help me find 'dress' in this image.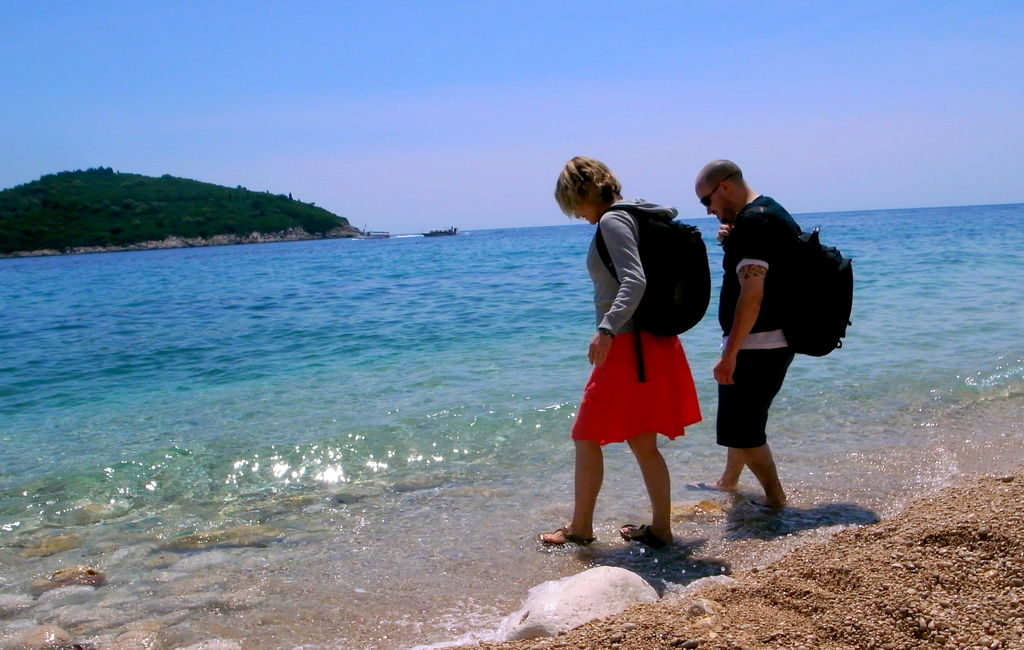
Found it: {"left": 574, "top": 213, "right": 705, "bottom": 452}.
